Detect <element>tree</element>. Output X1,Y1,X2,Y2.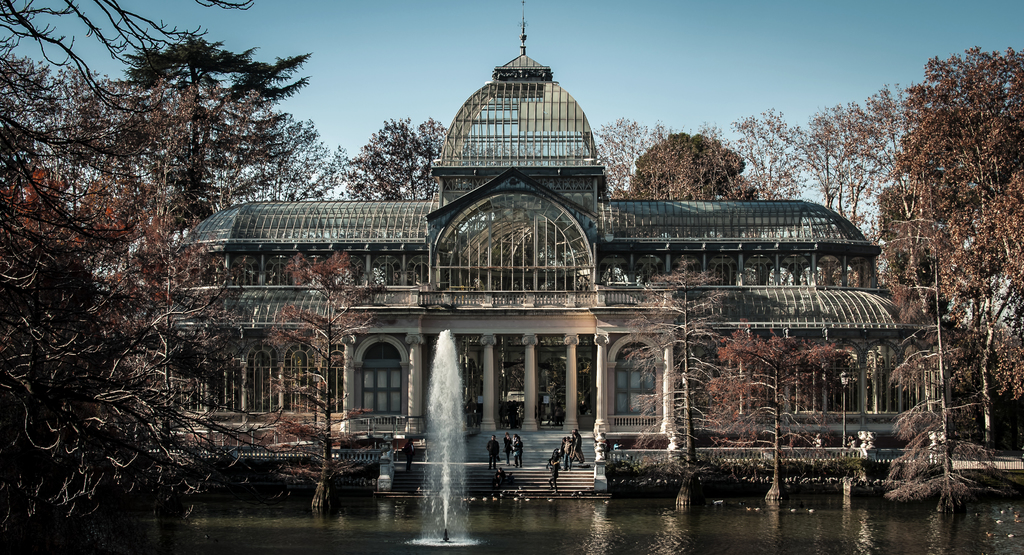
0,0,284,532.
